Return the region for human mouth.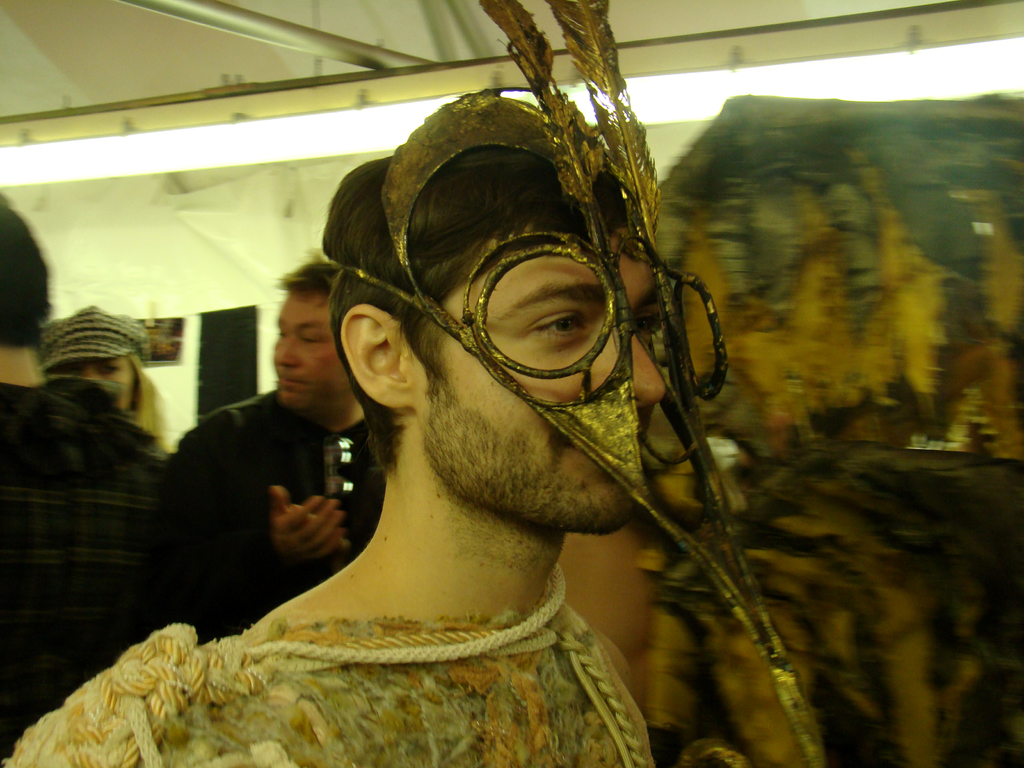
x1=278, y1=372, x2=305, y2=387.
